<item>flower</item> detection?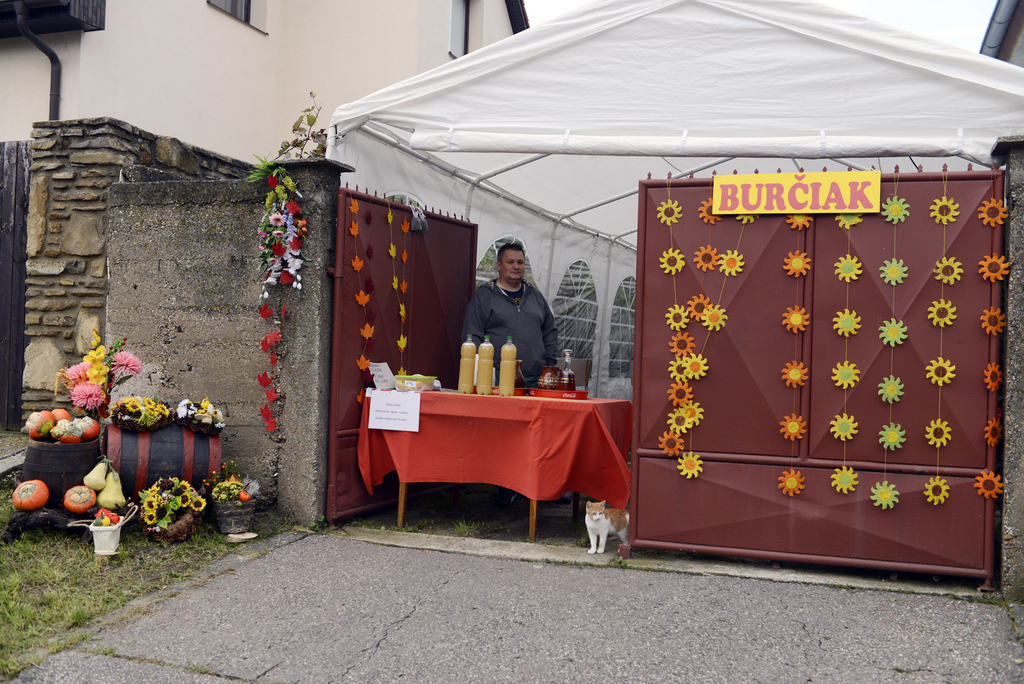
bbox=(879, 314, 906, 346)
